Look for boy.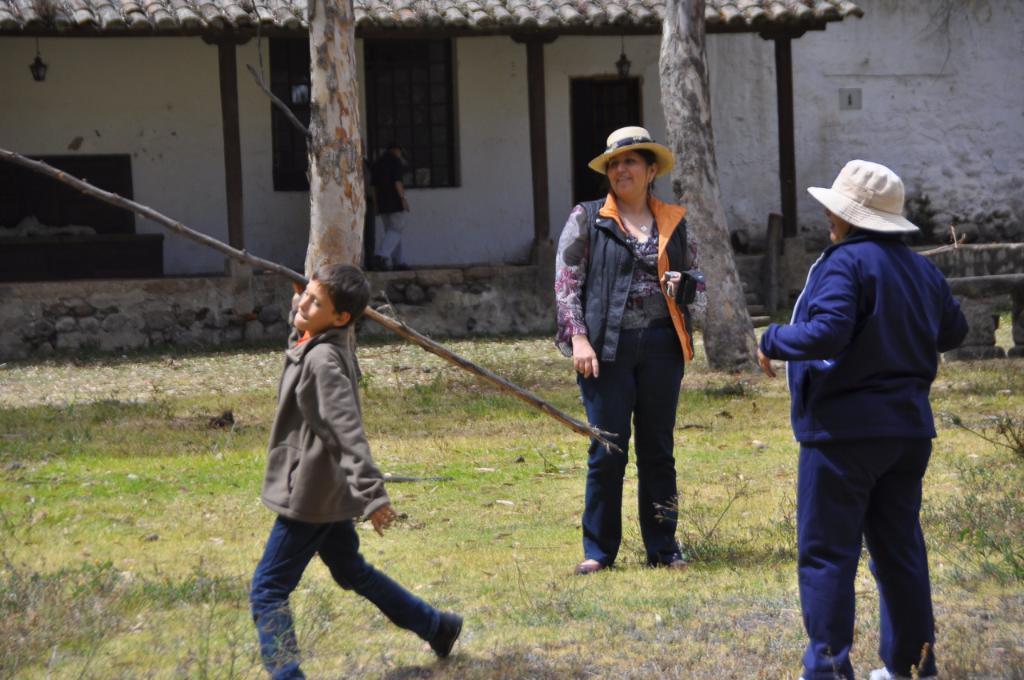
Found: crop(246, 259, 465, 679).
